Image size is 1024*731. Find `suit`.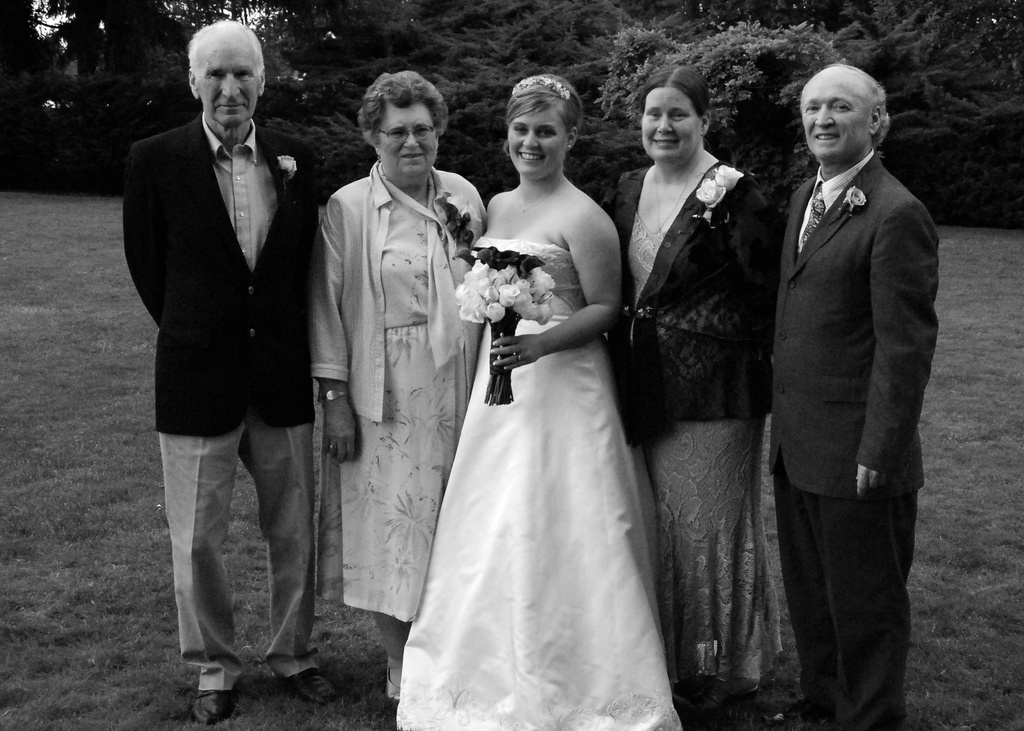
box(122, 111, 330, 689).
